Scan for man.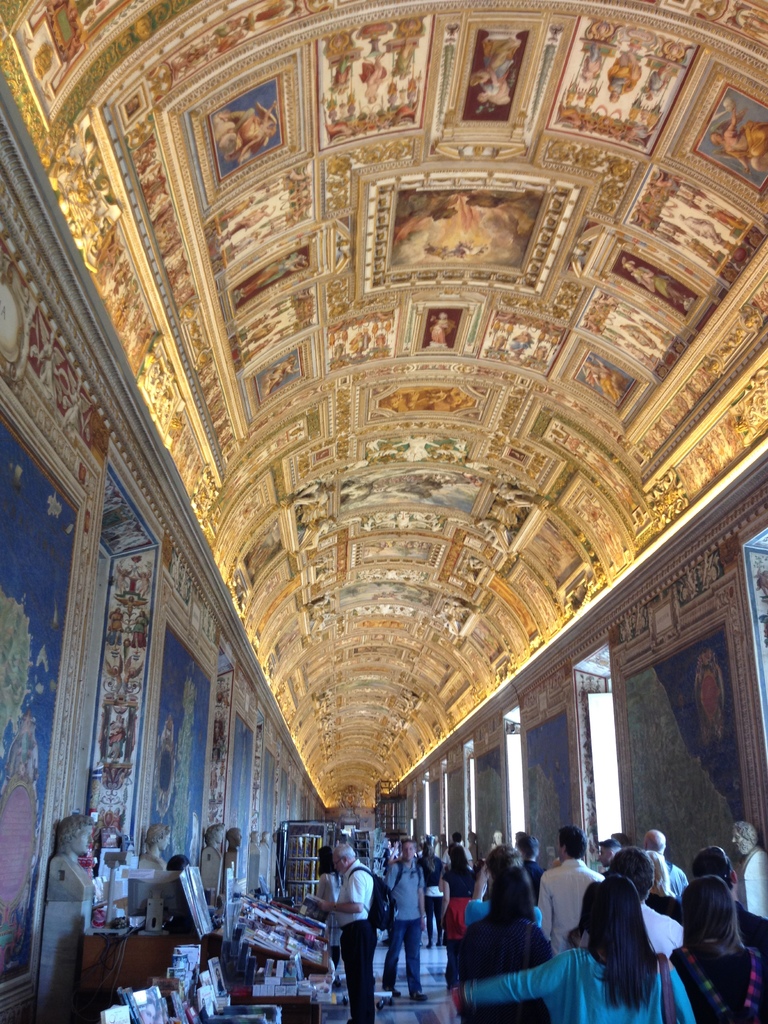
Scan result: 596,840,623,882.
